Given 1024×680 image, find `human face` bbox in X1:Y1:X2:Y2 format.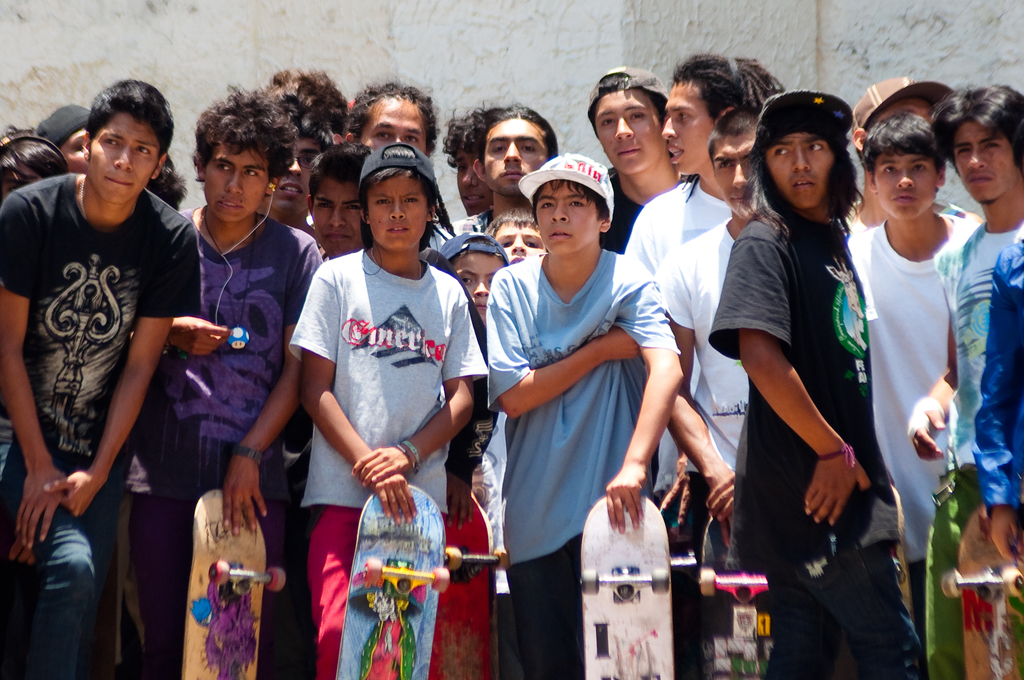
274:136:321:214.
